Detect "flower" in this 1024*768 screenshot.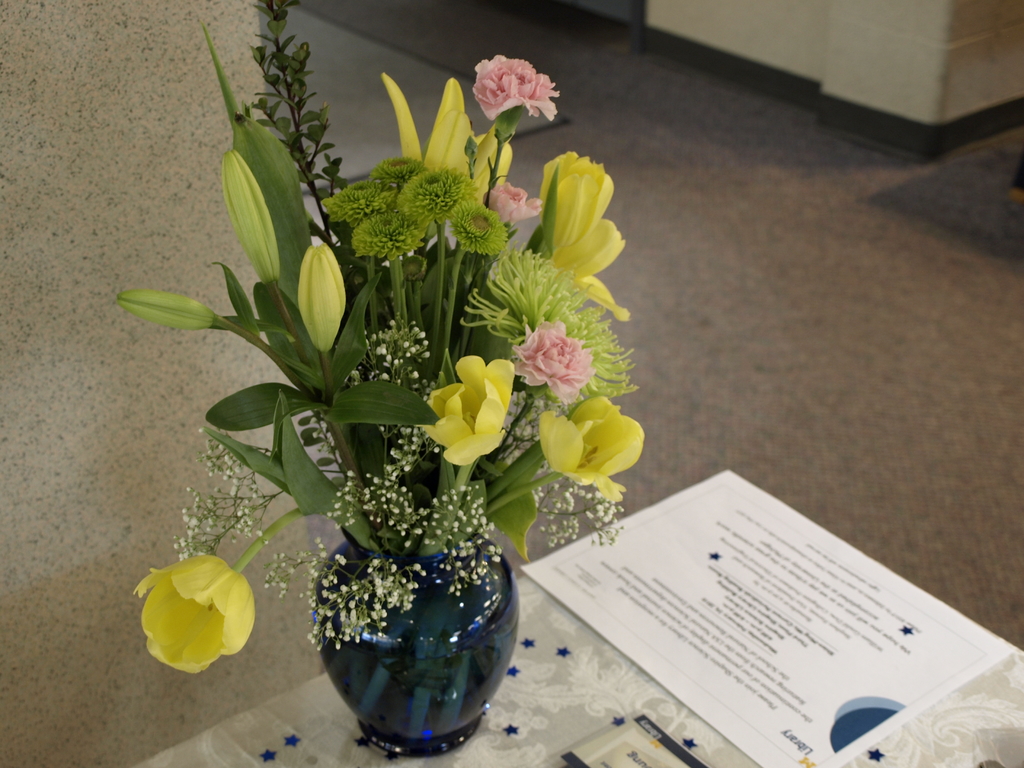
Detection: select_region(510, 321, 597, 399).
